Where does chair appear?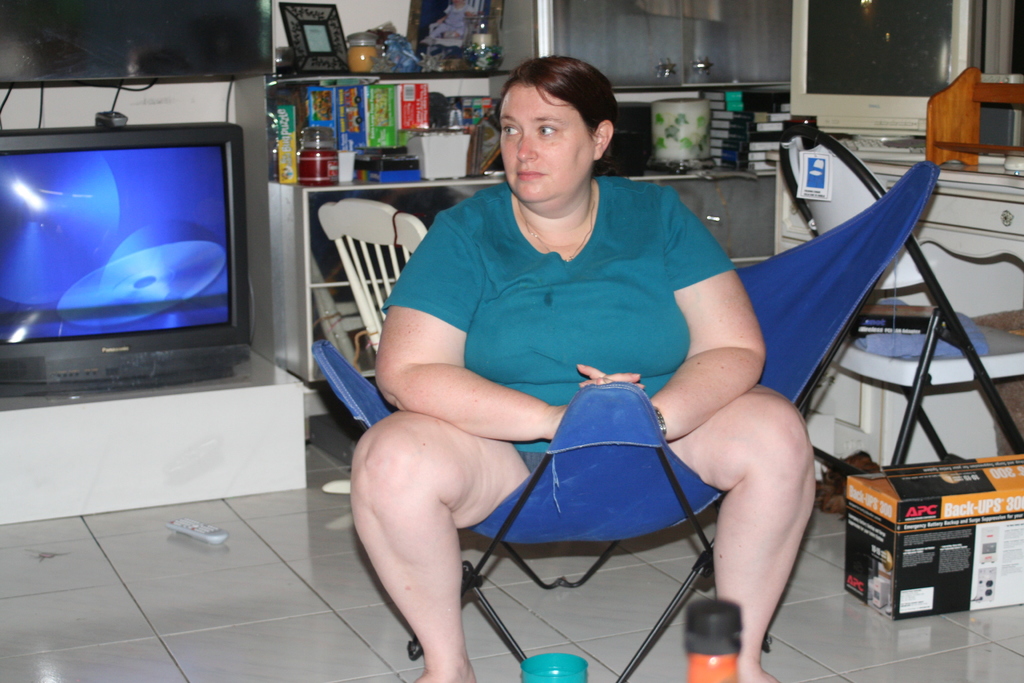
Appears at 772,128,1023,479.
